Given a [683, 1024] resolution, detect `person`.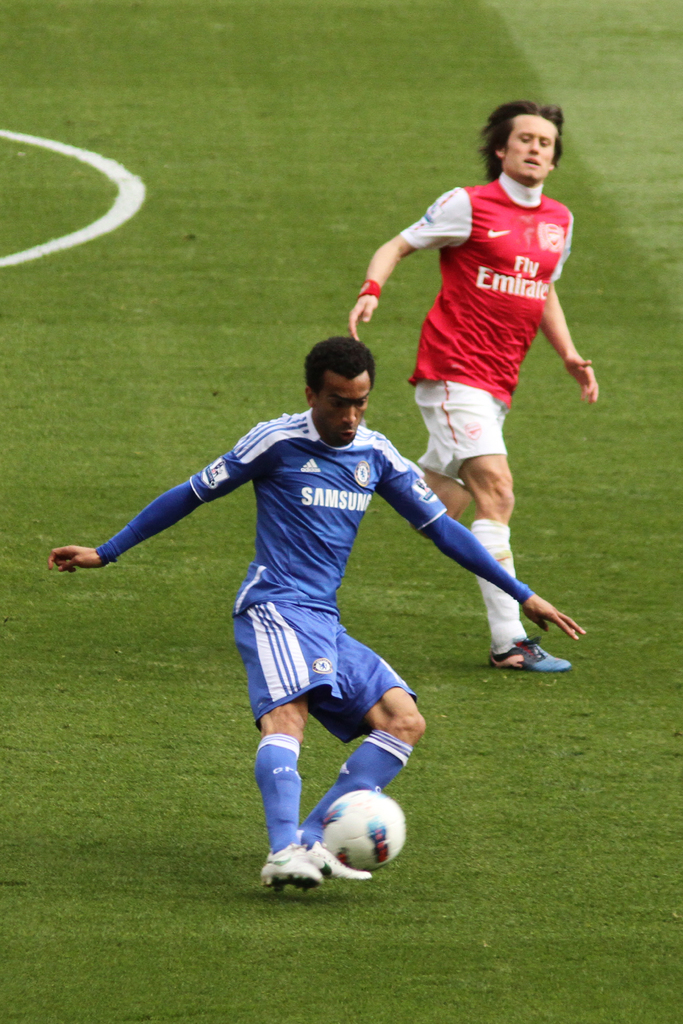
bbox=(48, 335, 580, 886).
